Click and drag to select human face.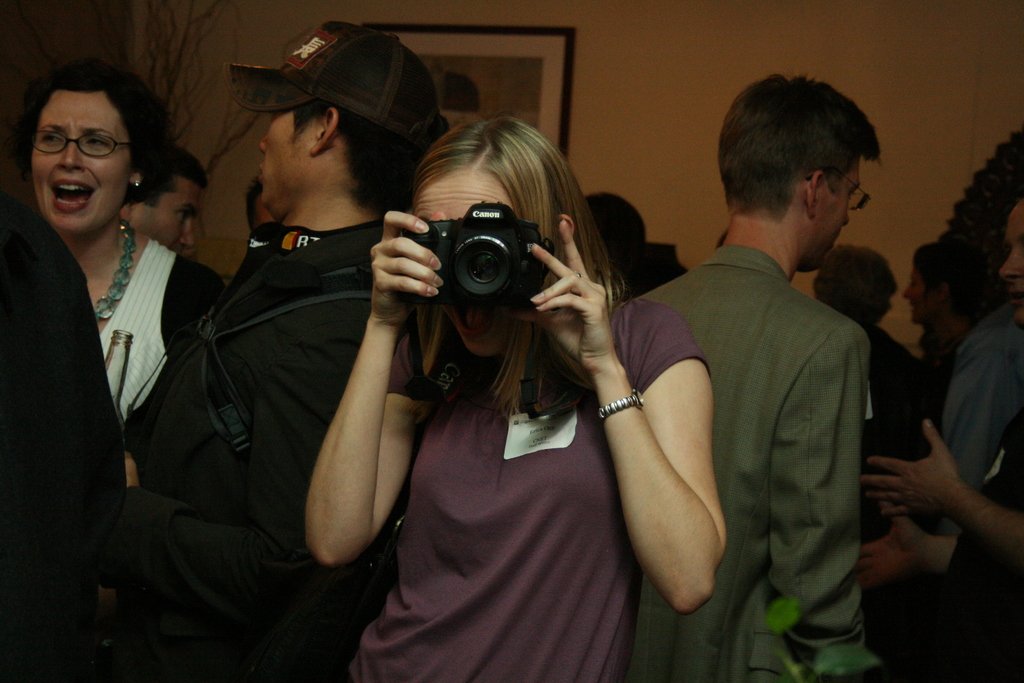
Selection: <box>904,273,936,333</box>.
